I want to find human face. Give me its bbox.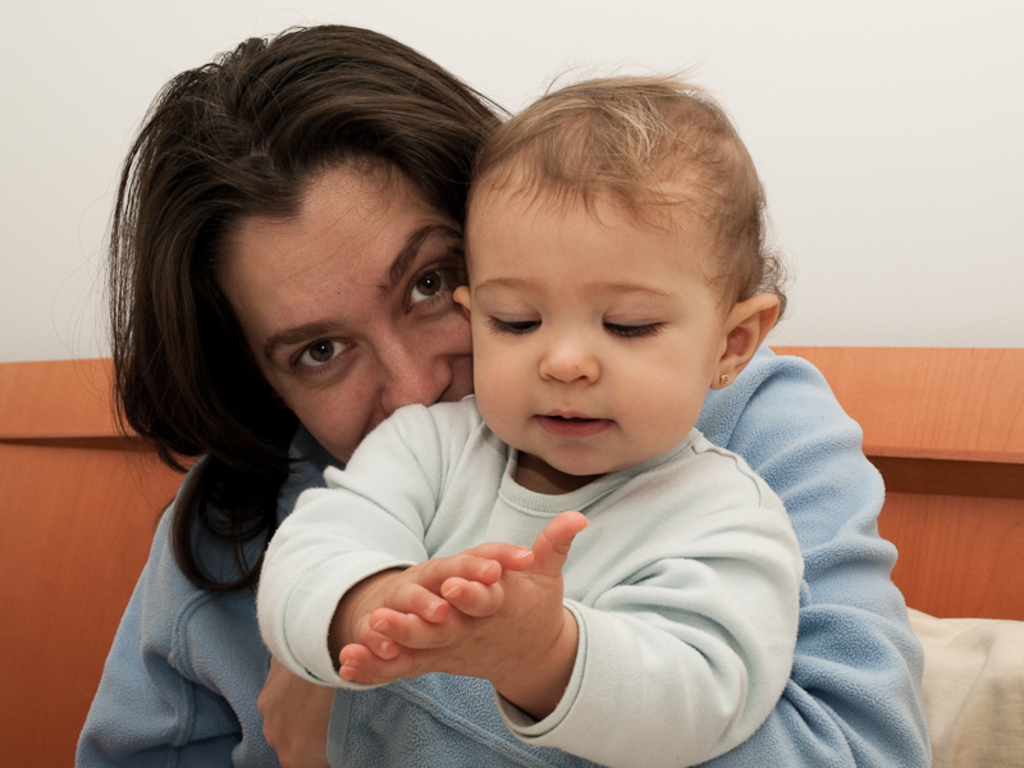
crop(471, 183, 723, 476).
